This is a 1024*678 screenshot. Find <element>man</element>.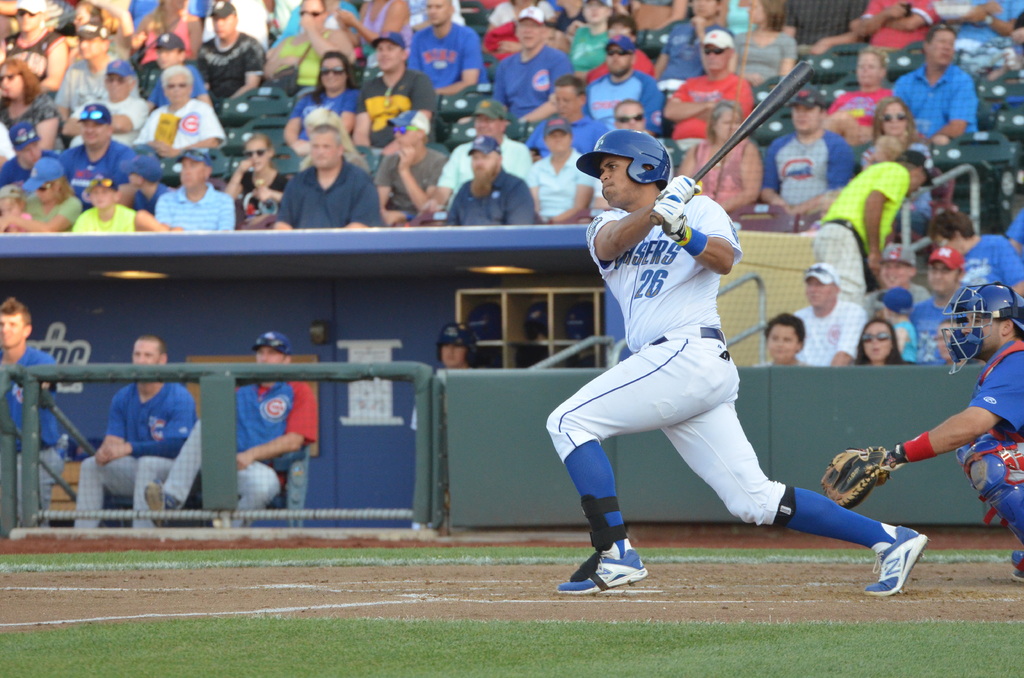
Bounding box: bbox=(575, 28, 648, 139).
